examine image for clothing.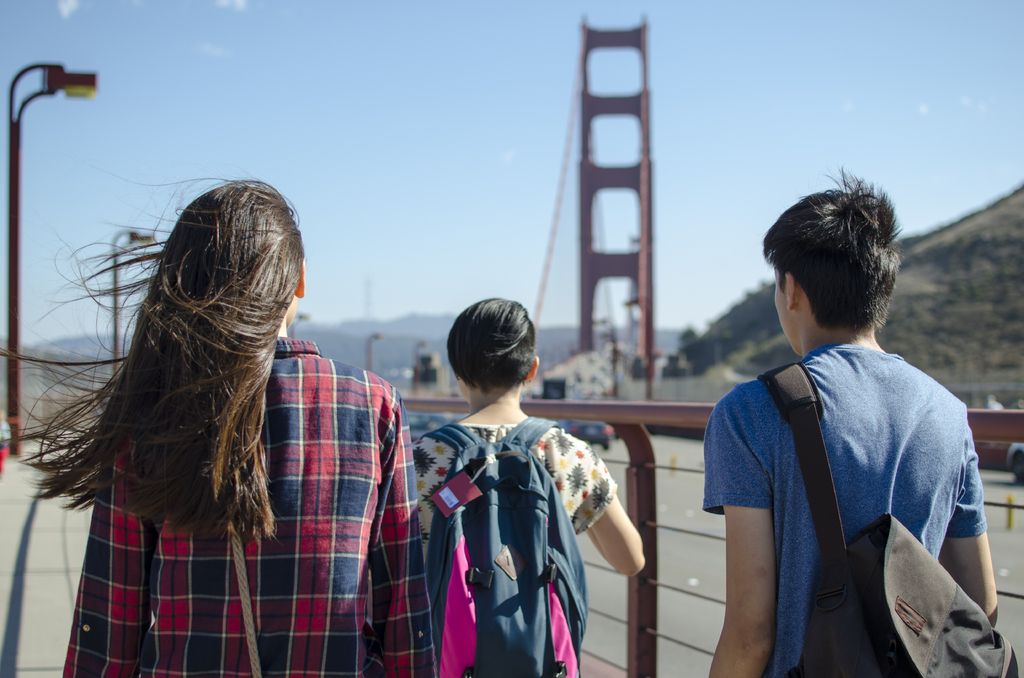
Examination result: 411/418/614/677.
